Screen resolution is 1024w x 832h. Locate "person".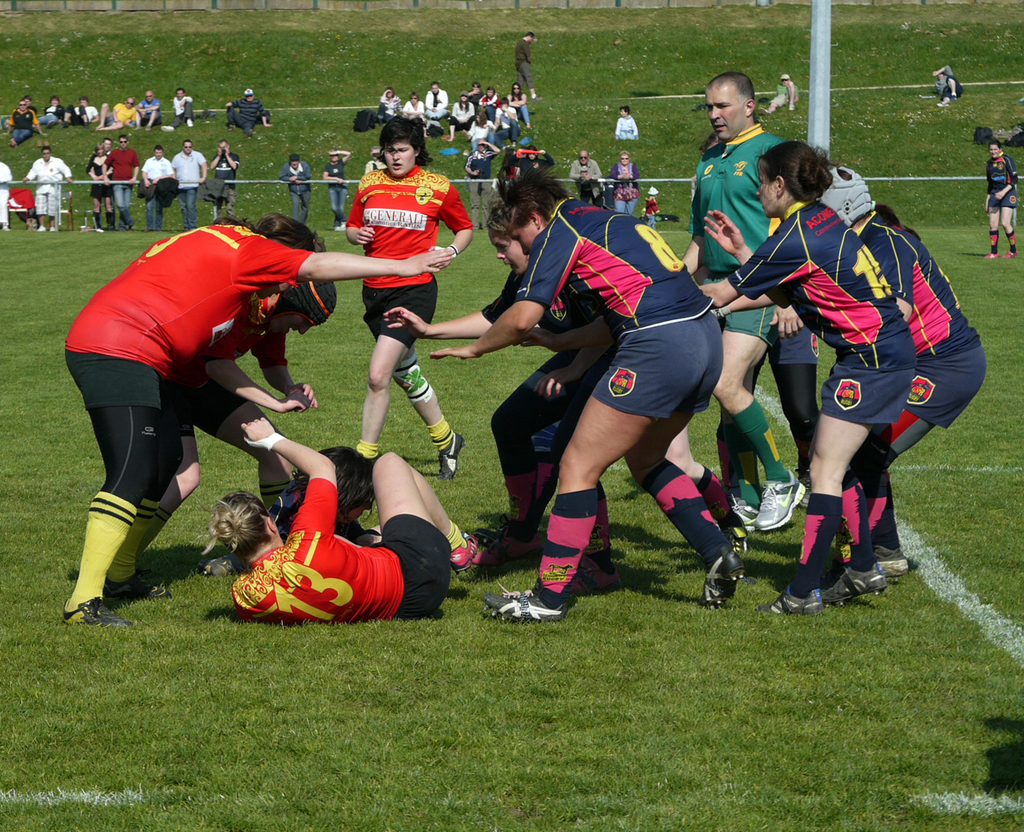
{"x1": 376, "y1": 84, "x2": 401, "y2": 124}.
